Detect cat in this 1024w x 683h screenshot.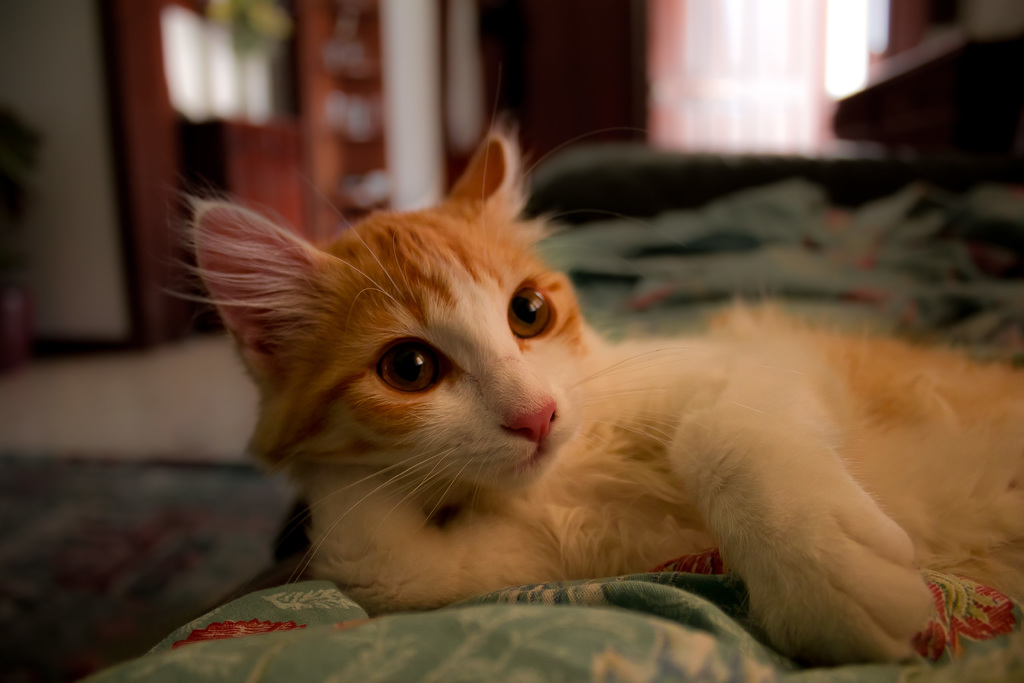
Detection: 152, 57, 1023, 667.
